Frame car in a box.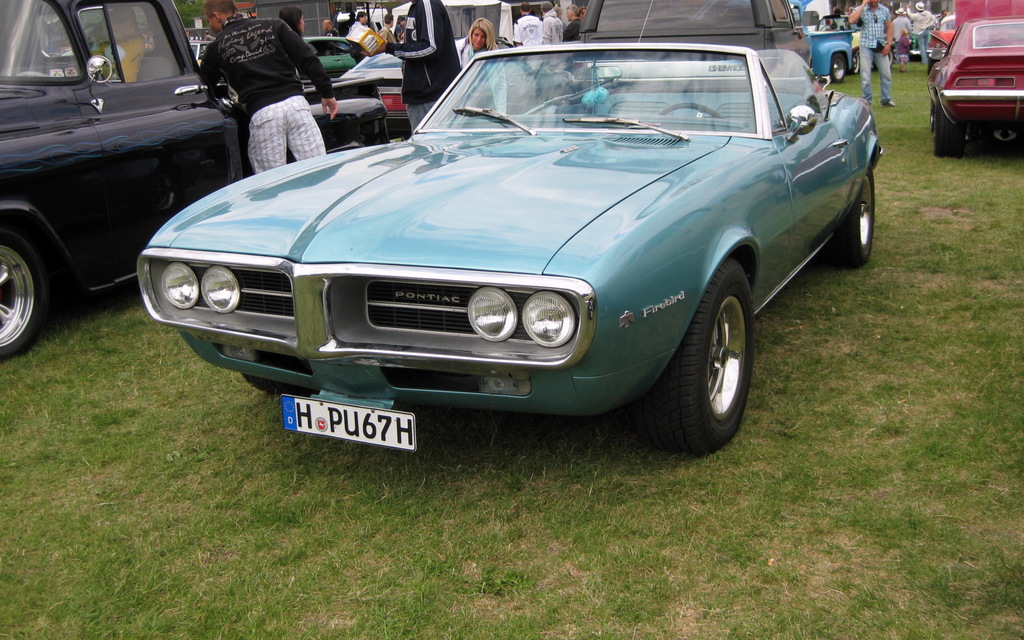
(138, 39, 887, 459).
